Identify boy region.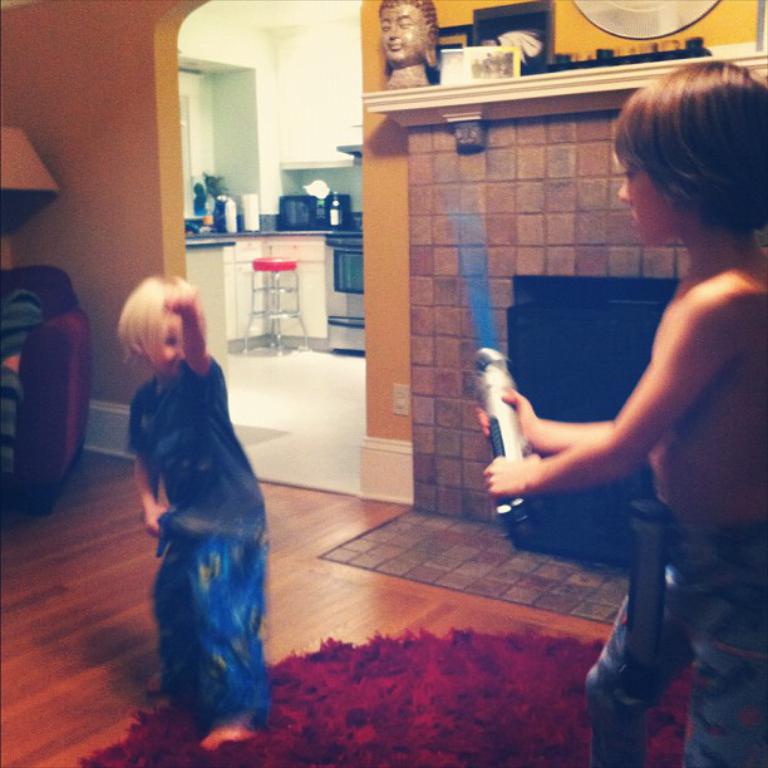
Region: rect(108, 242, 280, 743).
